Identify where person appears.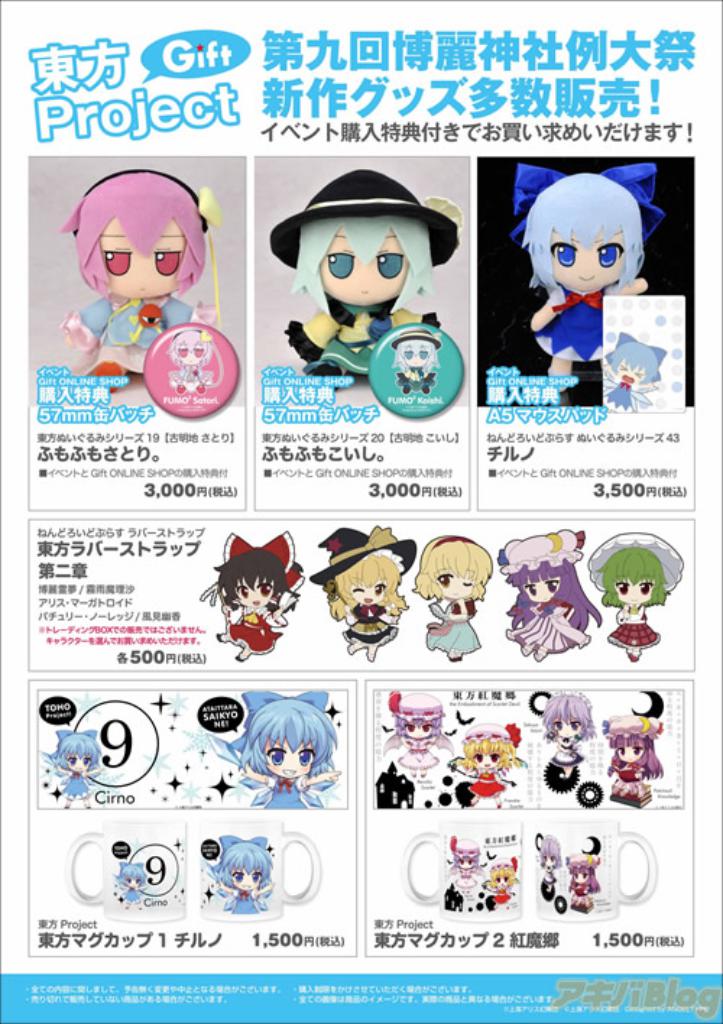
Appears at crop(531, 832, 562, 895).
